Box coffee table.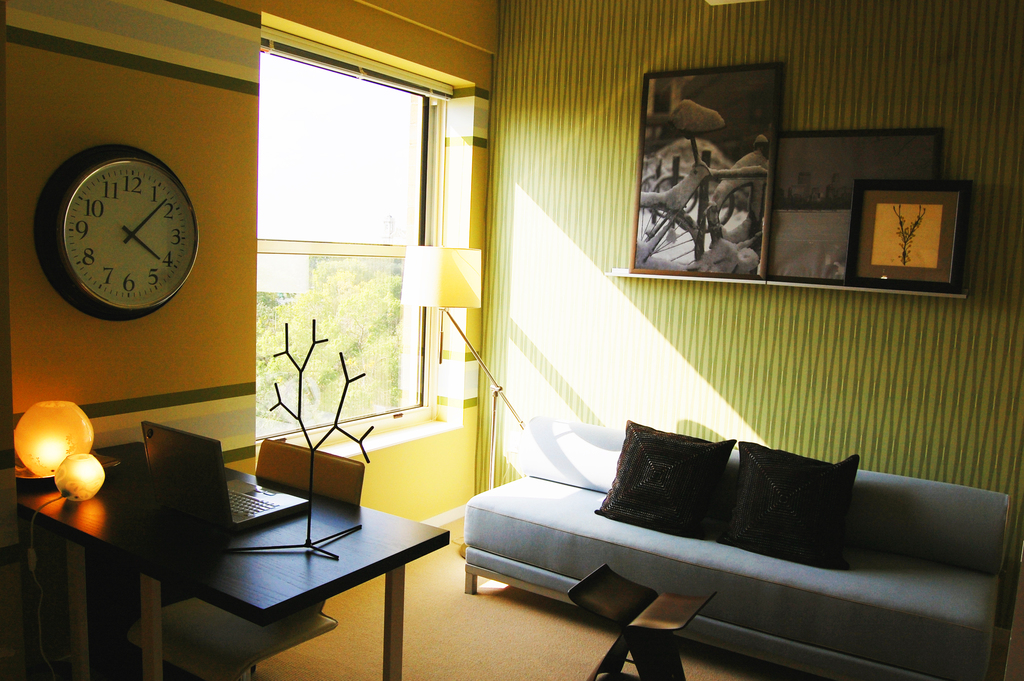
<bbox>42, 447, 439, 658</bbox>.
